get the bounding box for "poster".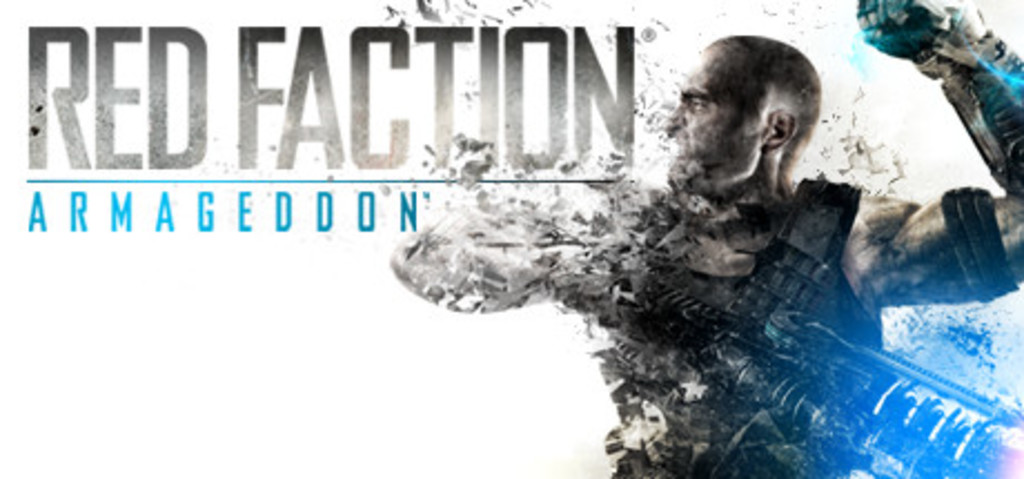
[x1=0, y1=0, x2=1022, y2=477].
